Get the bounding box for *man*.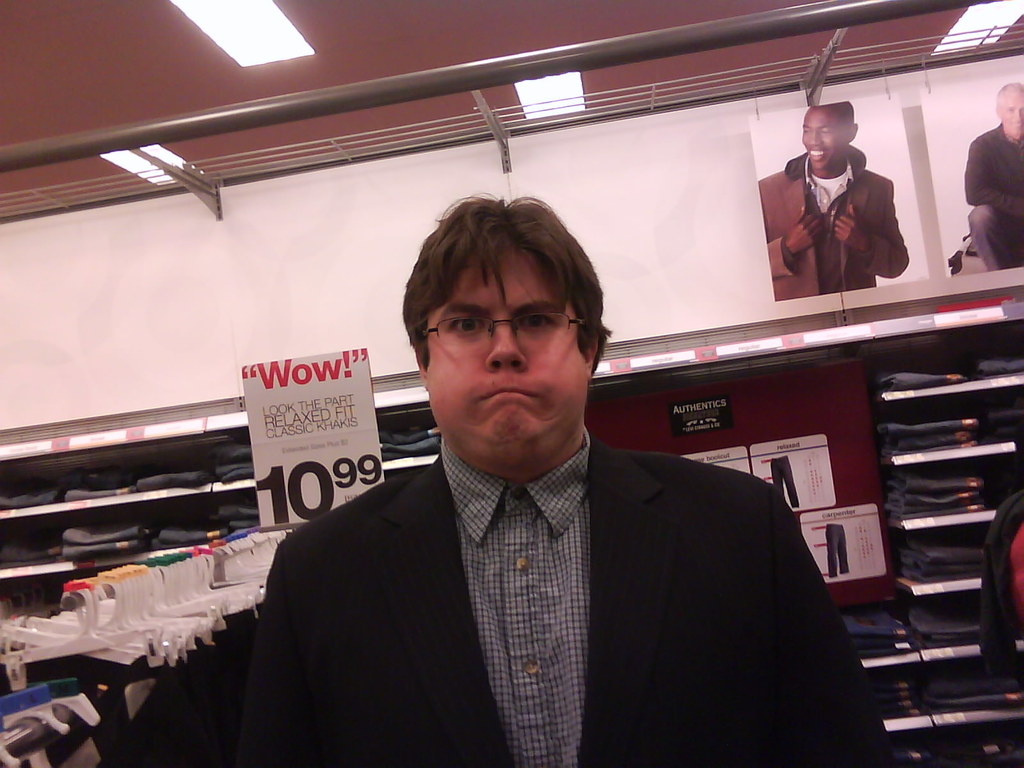
(left=964, top=80, right=1023, bottom=269).
